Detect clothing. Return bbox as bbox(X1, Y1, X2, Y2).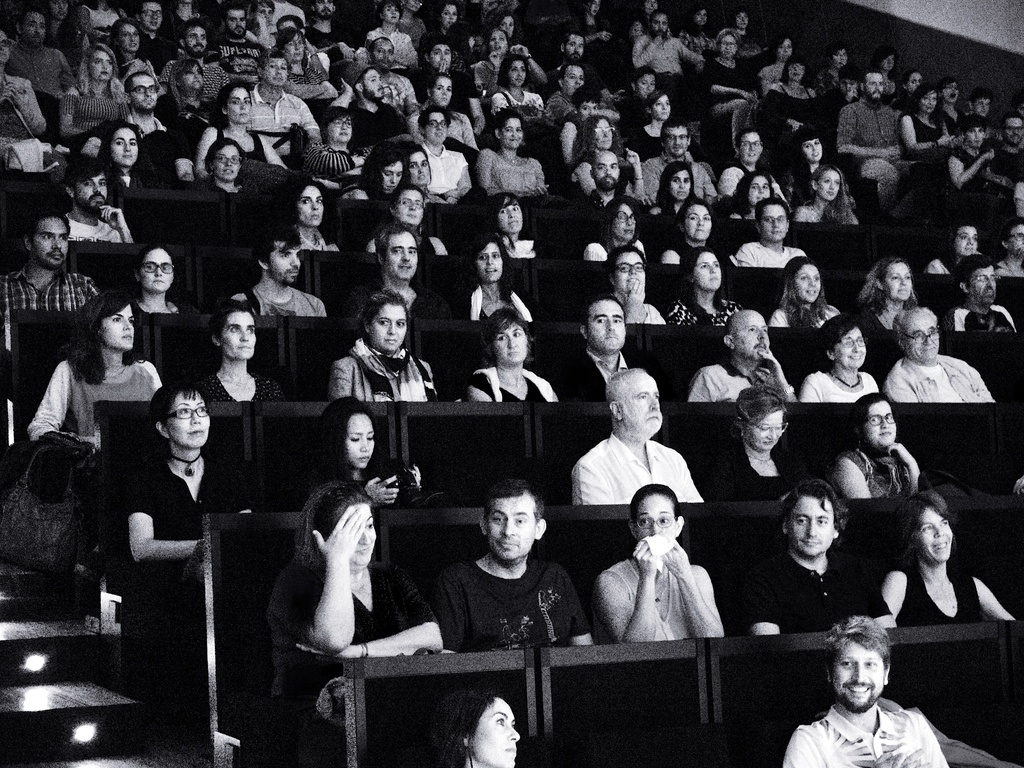
bbox(653, 191, 694, 228).
